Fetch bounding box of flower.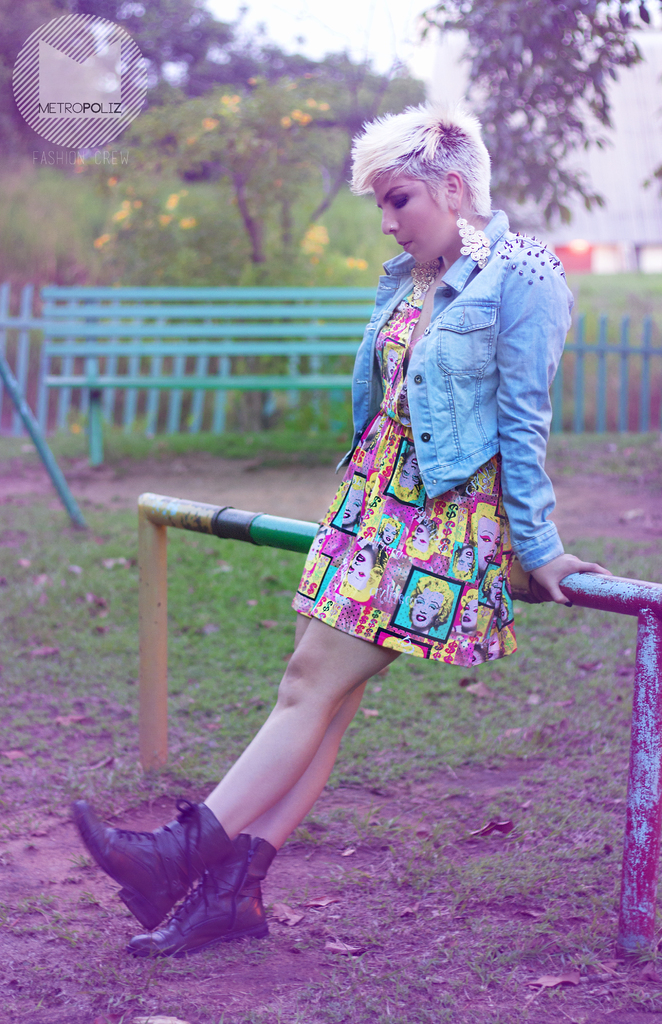
Bbox: x1=200, y1=116, x2=214, y2=130.
